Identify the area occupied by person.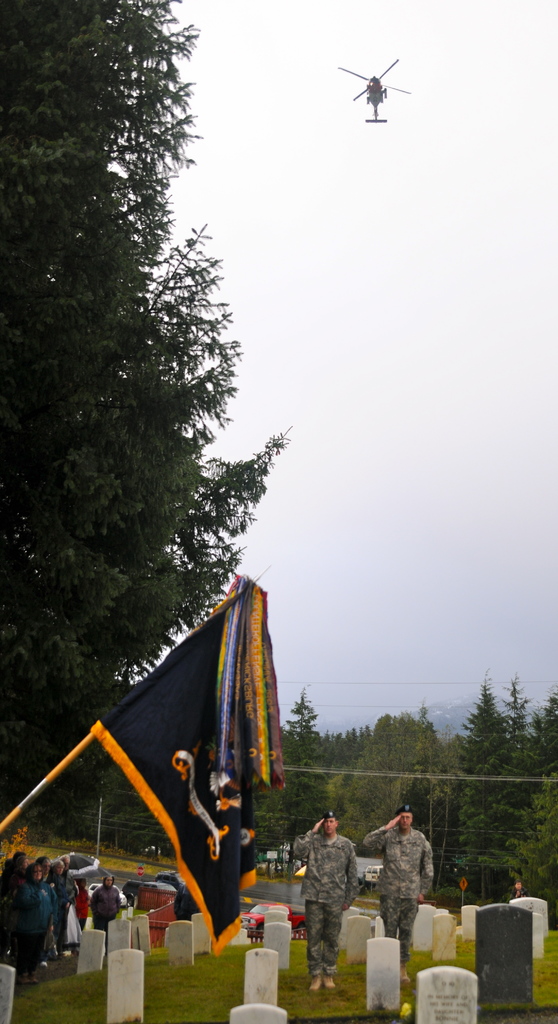
Area: [290, 804, 358, 987].
